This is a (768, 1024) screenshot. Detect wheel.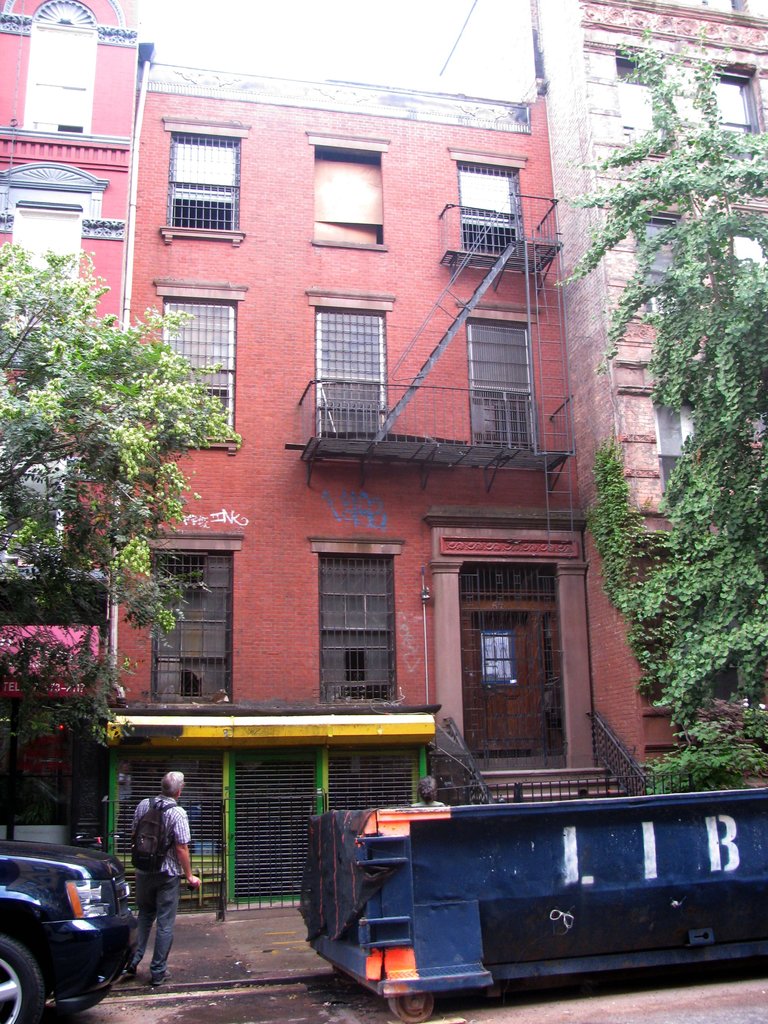
select_region(0, 940, 41, 1023).
